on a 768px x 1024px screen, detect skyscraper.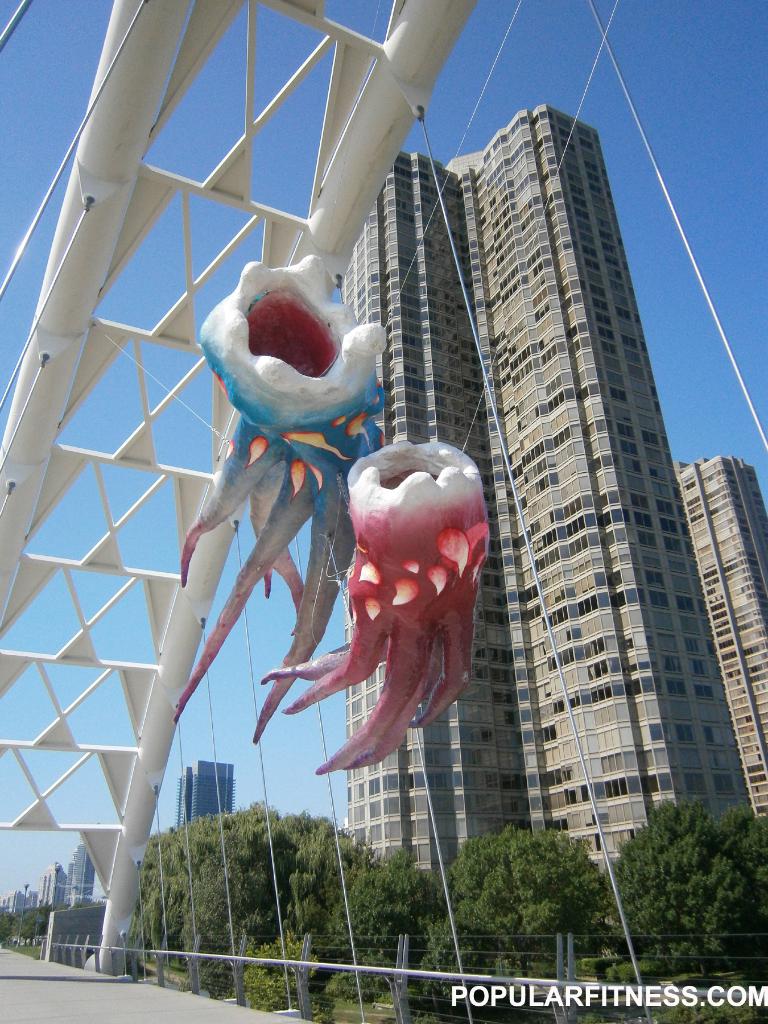
<region>674, 452, 767, 825</region>.
